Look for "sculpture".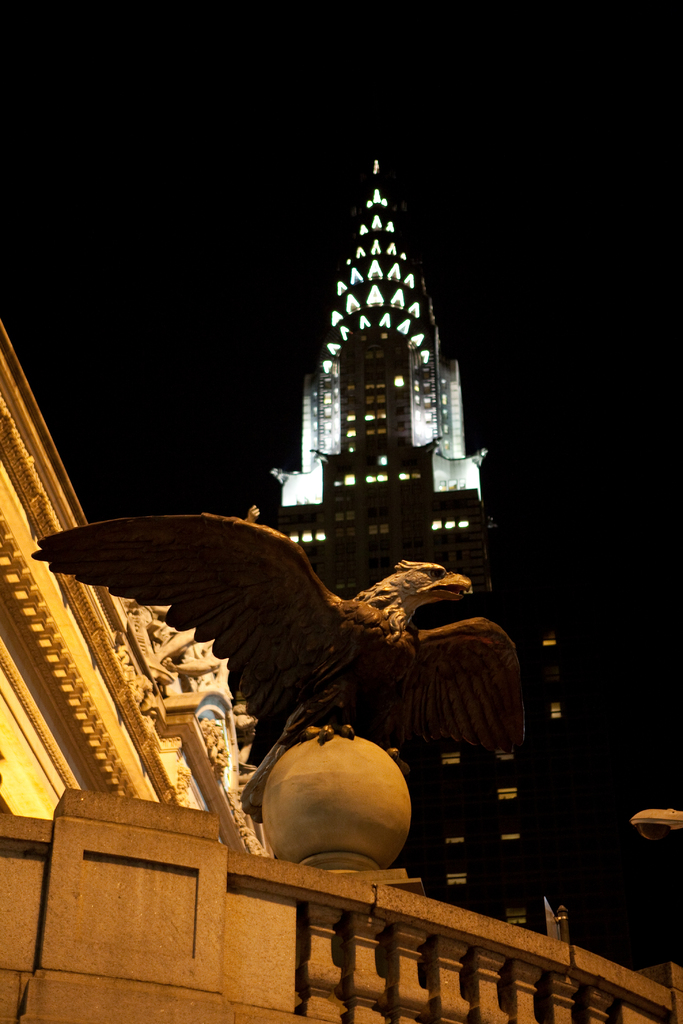
Found: region(26, 510, 528, 895).
